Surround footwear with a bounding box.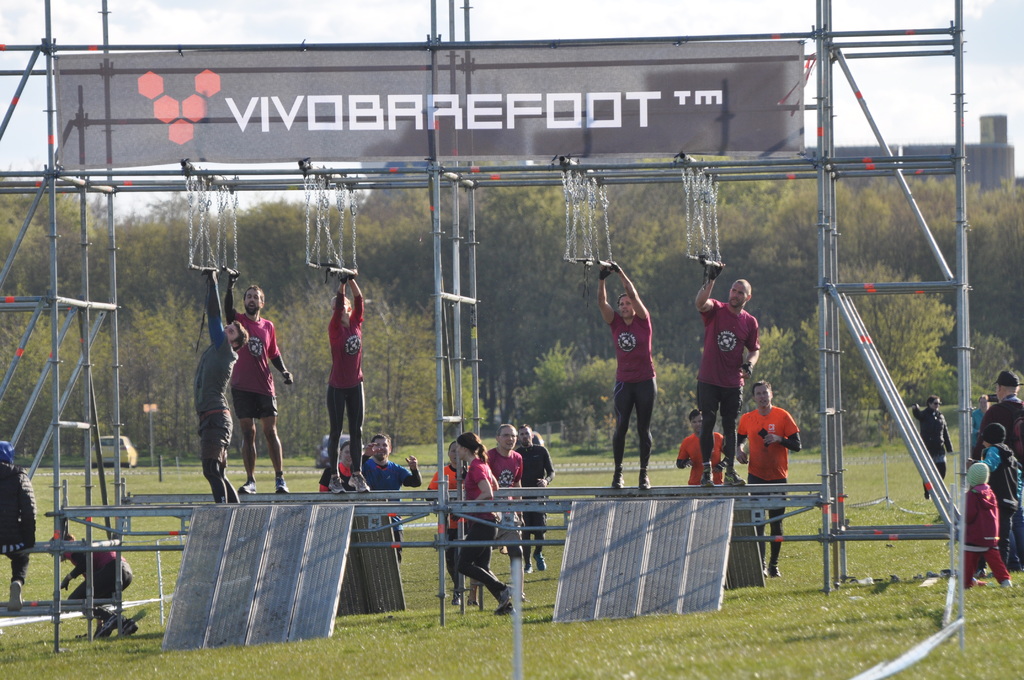
rect(637, 468, 651, 492).
